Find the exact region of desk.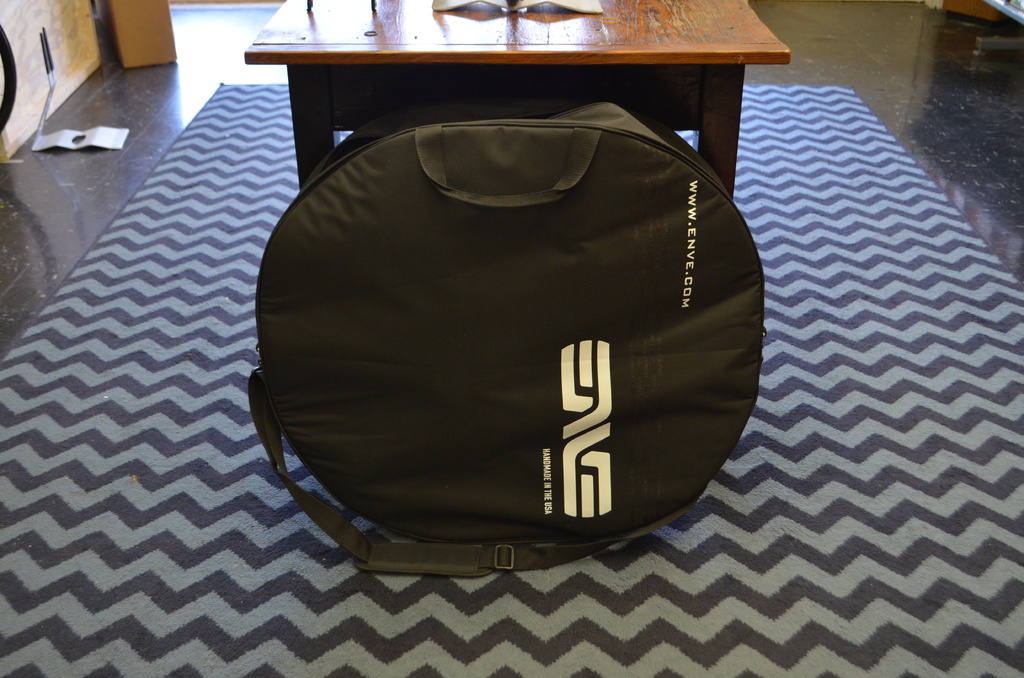
Exact region: (left=243, top=0, right=792, bottom=205).
